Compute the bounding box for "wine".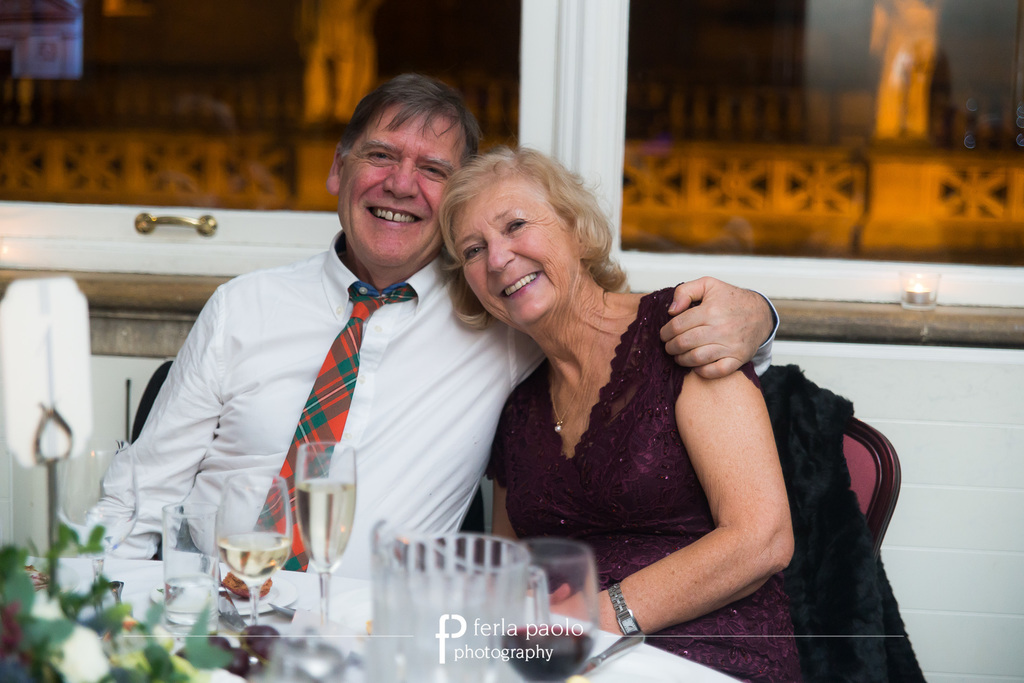
BBox(294, 473, 357, 572).
